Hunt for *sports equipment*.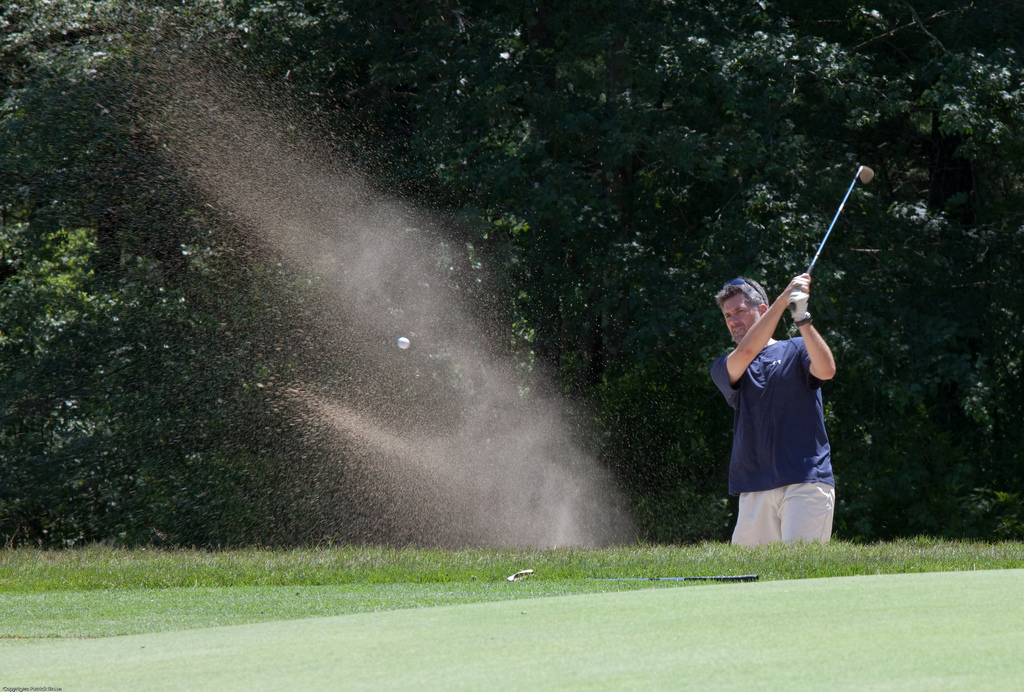
Hunted down at left=399, top=337, right=409, bottom=348.
